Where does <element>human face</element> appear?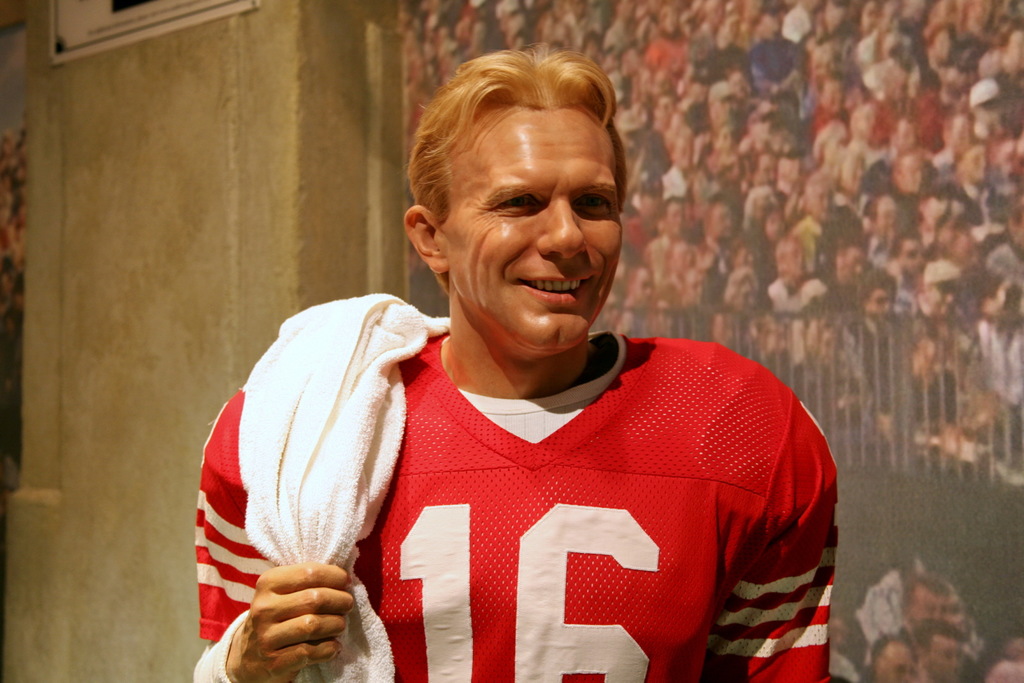
Appears at x1=447, y1=108, x2=628, y2=350.
